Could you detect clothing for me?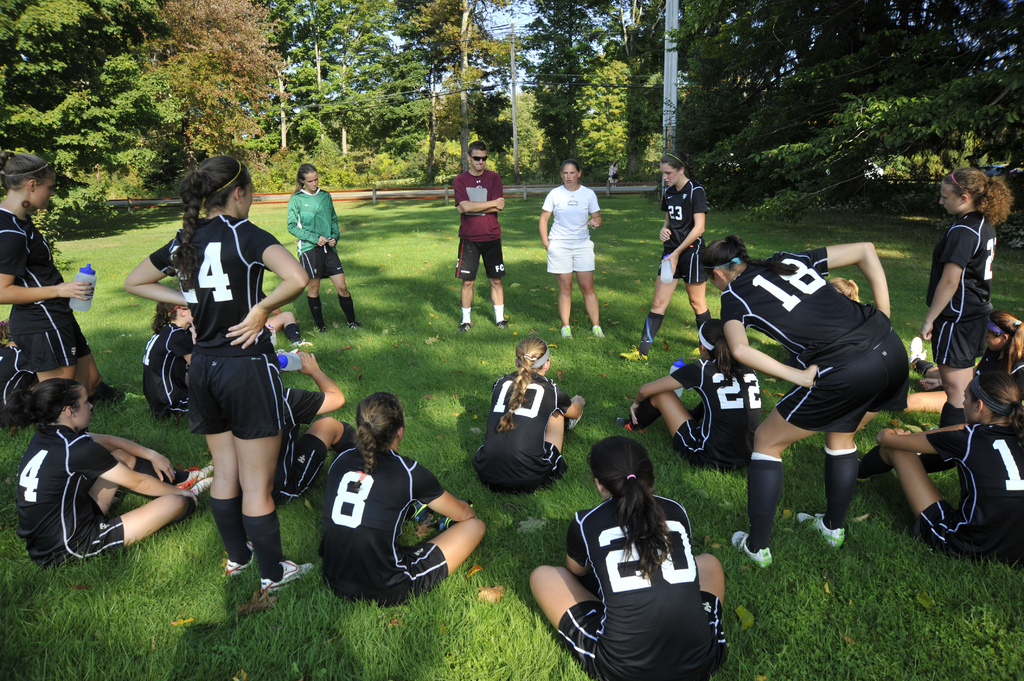
Detection result: pyautogui.locateOnScreen(274, 385, 329, 505).
